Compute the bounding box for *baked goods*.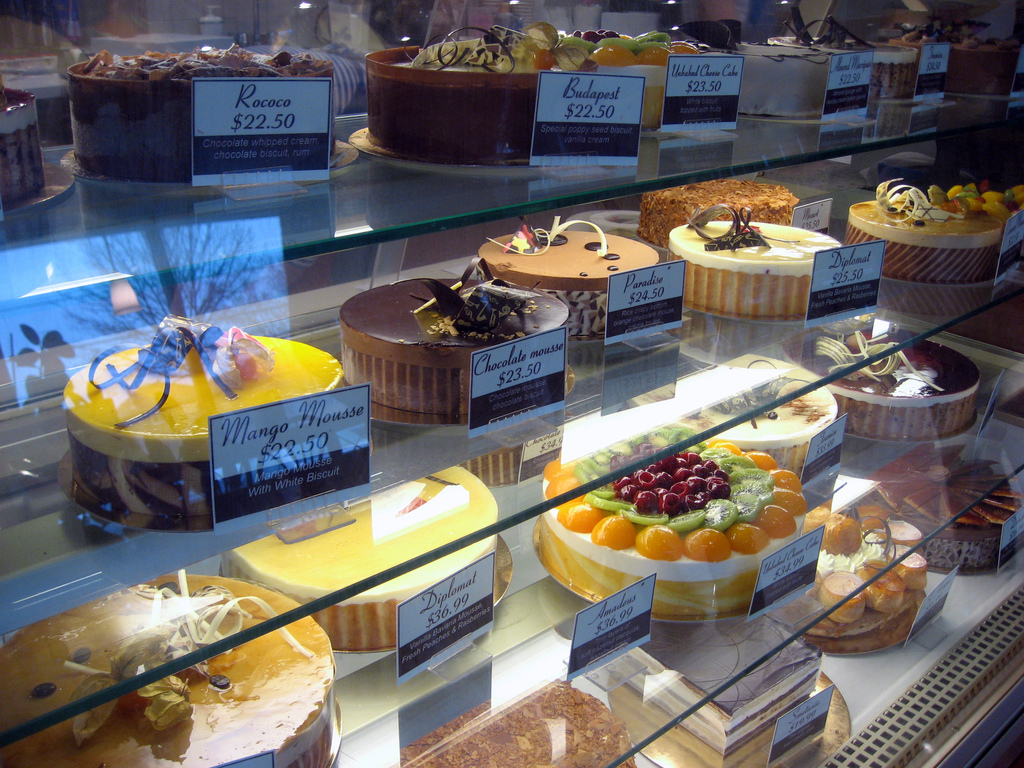
x1=849, y1=177, x2=1022, y2=288.
